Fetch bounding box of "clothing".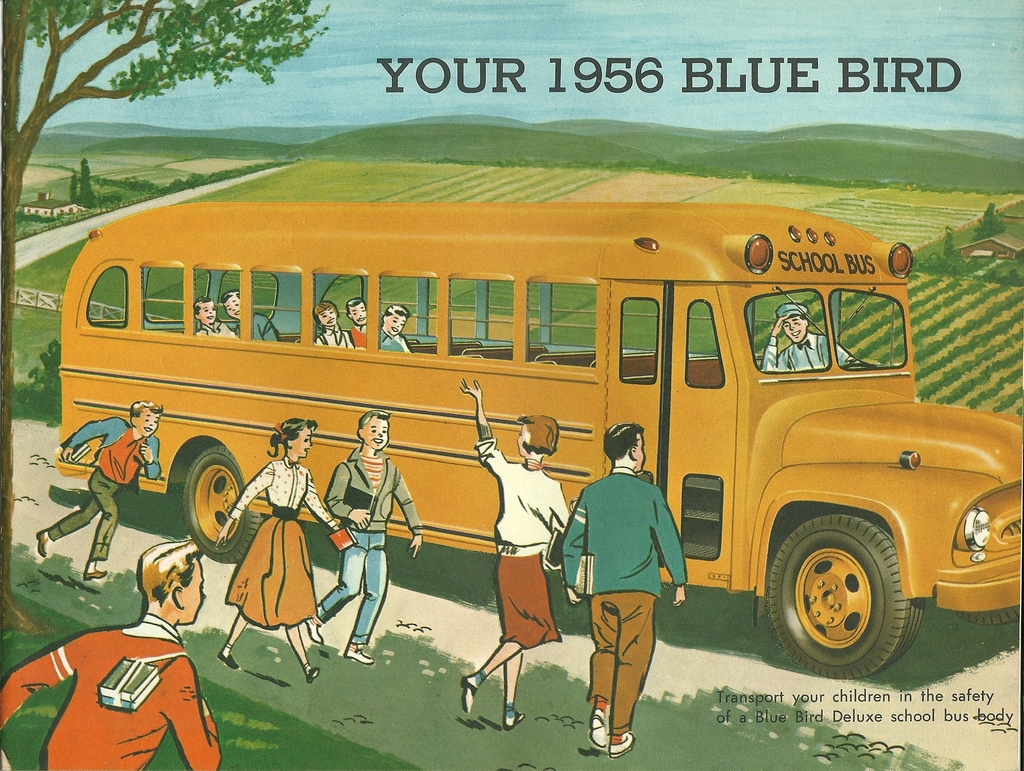
Bbox: [left=252, top=314, right=276, bottom=346].
